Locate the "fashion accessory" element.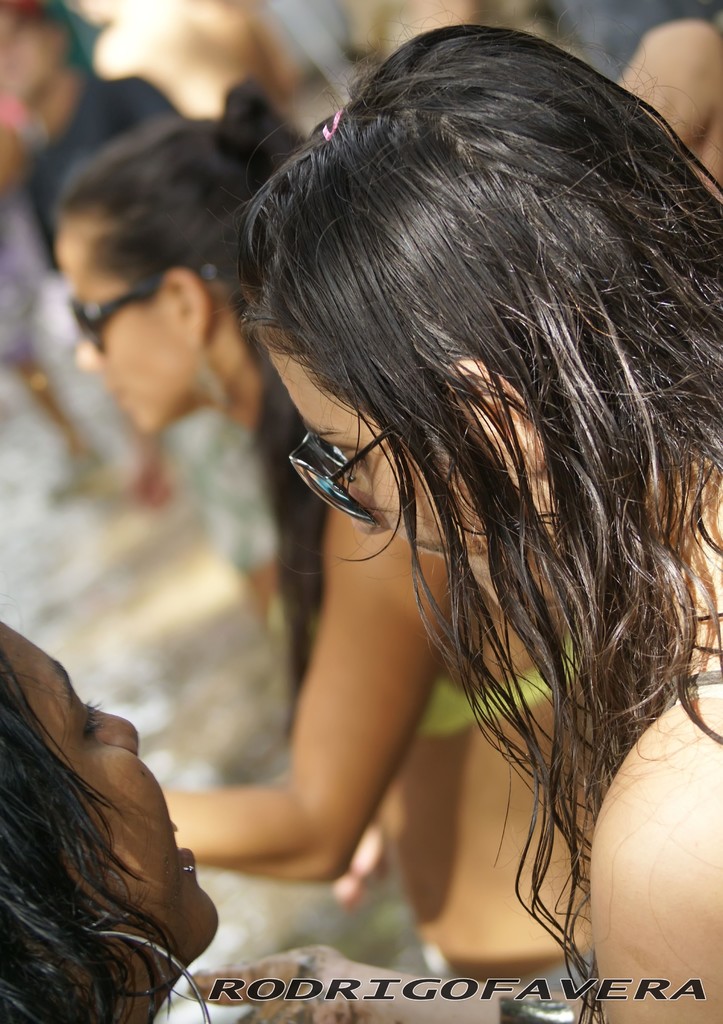
Element bbox: {"x1": 191, "y1": 335, "x2": 233, "y2": 412}.
